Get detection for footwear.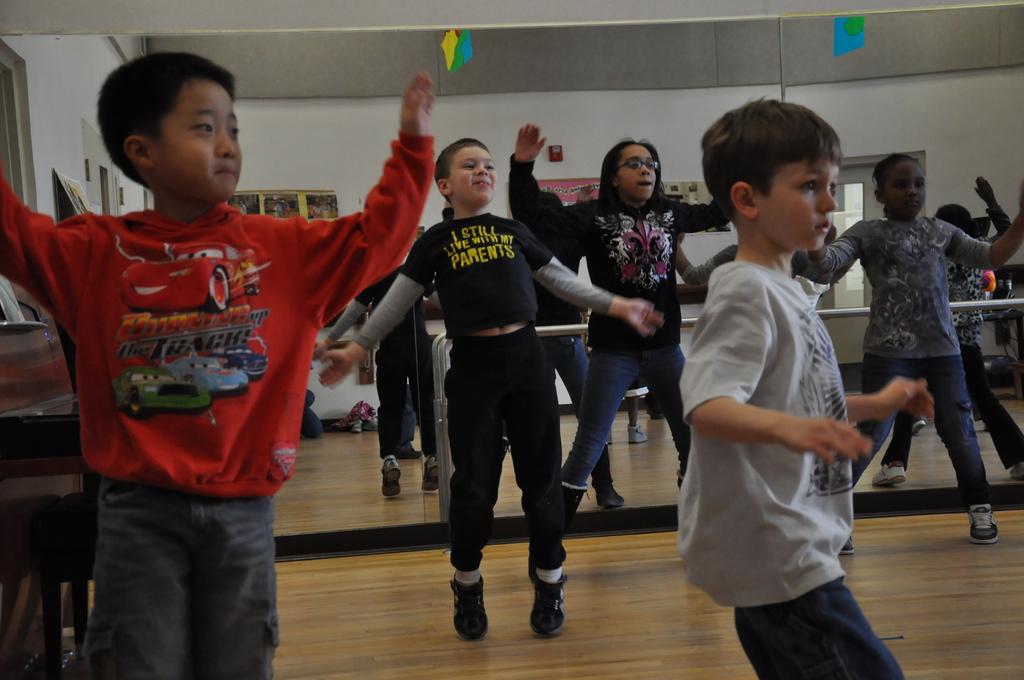
Detection: x1=525 y1=564 x2=582 y2=644.
